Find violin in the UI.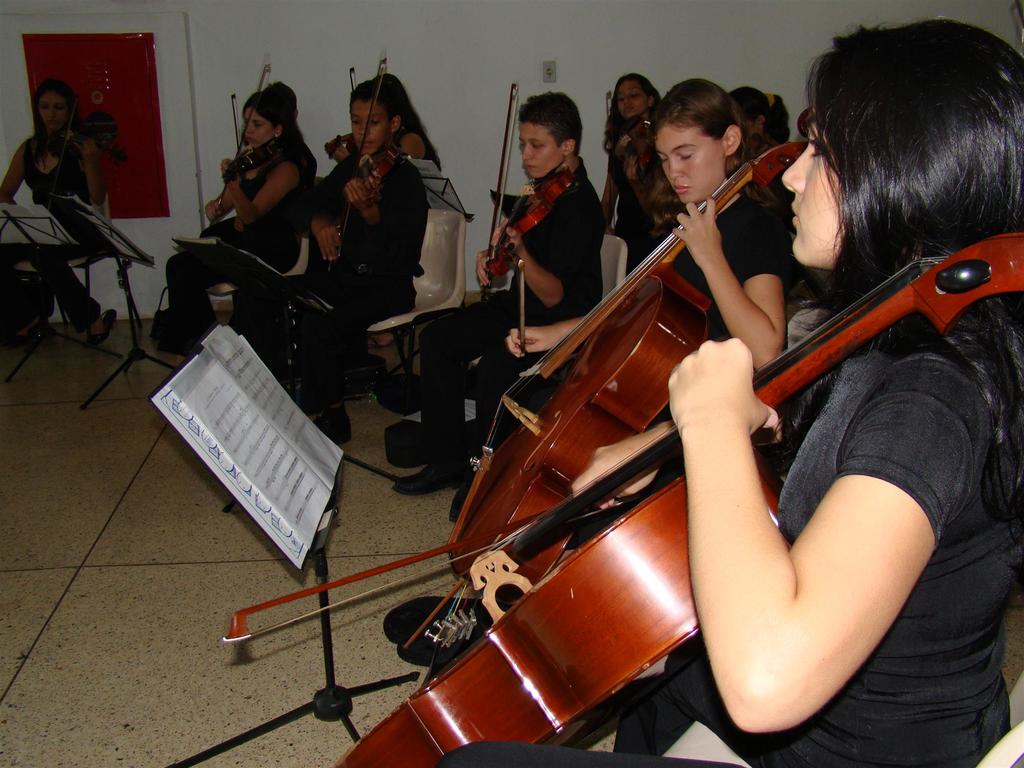
UI element at <box>324,64,361,159</box>.
